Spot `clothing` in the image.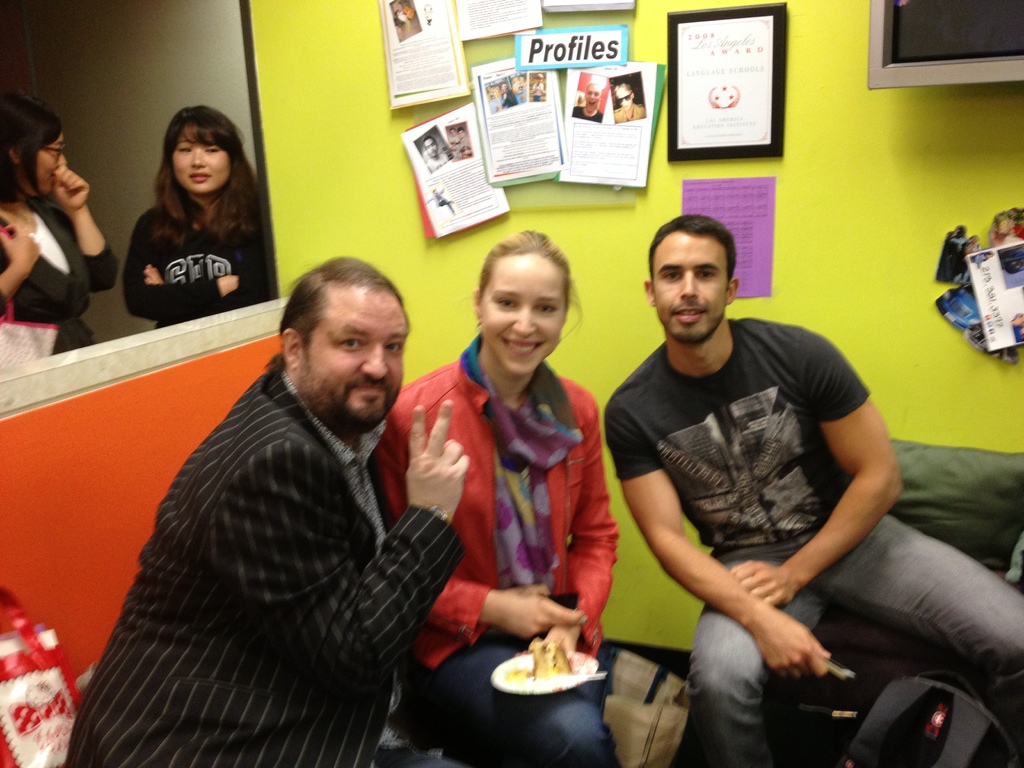
`clothing` found at (120, 197, 269, 332).
